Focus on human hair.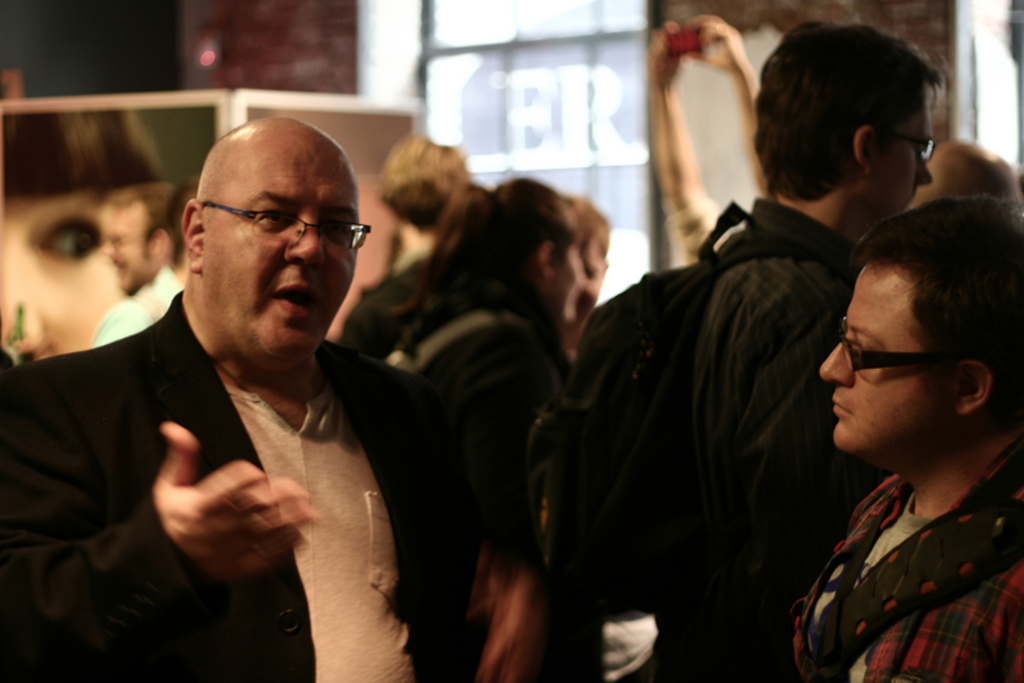
Focused at 375/136/466/234.
